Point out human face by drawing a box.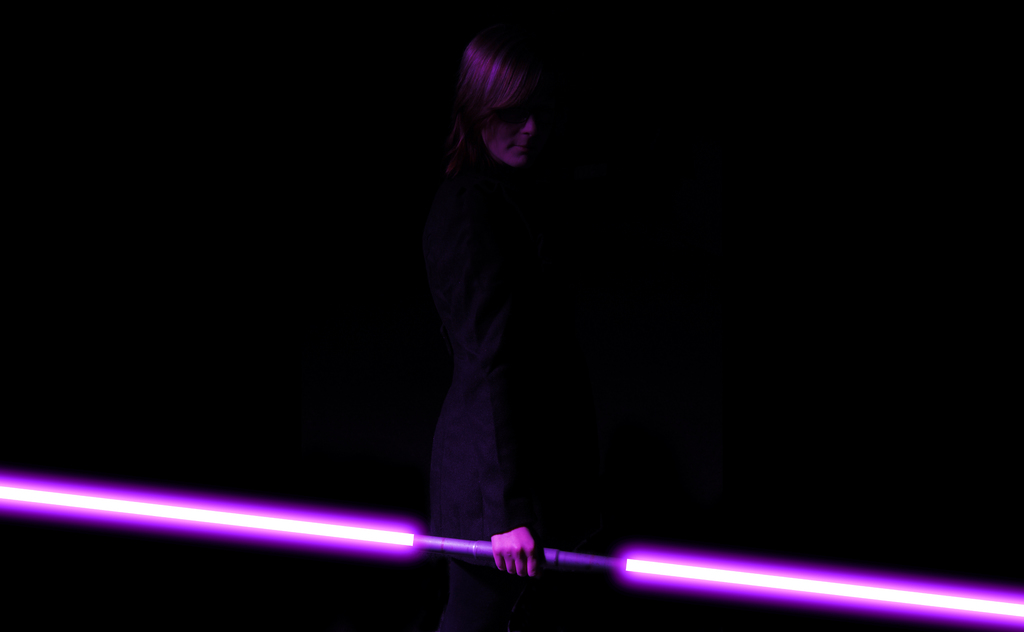
[474, 83, 539, 164].
